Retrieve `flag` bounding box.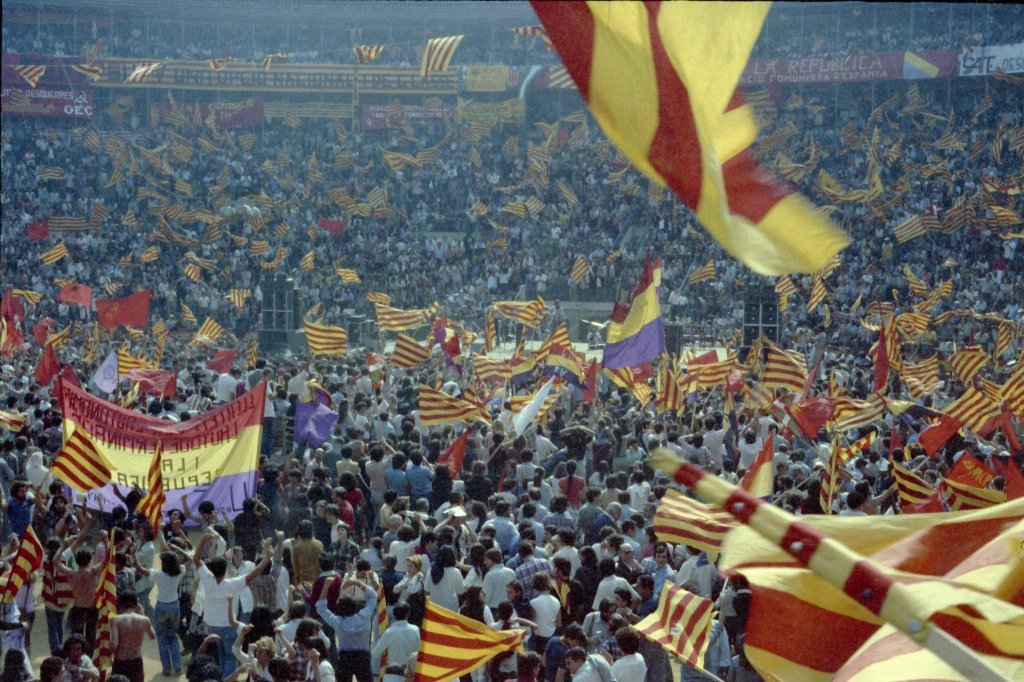
Bounding box: bbox=[914, 413, 964, 454].
